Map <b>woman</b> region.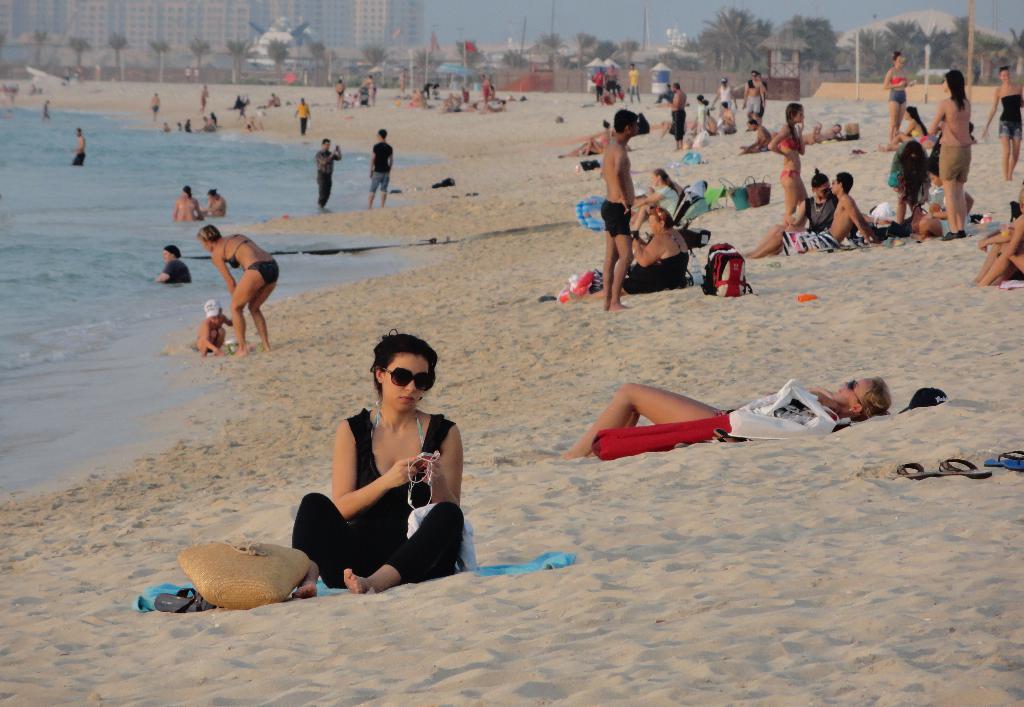
Mapped to (881, 50, 913, 143).
